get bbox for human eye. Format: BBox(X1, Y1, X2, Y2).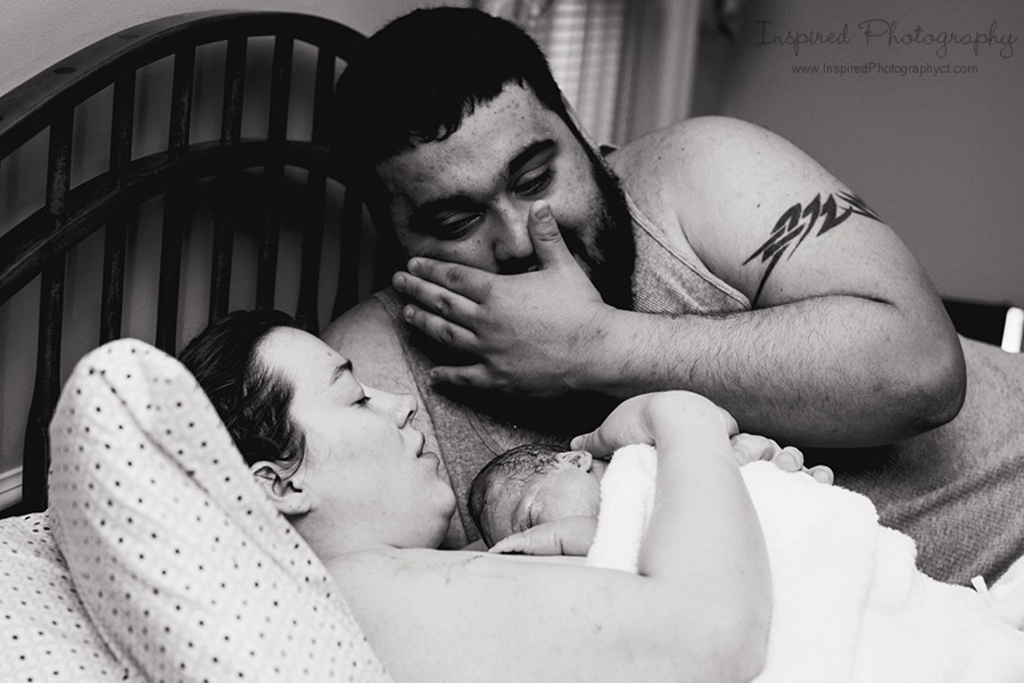
BBox(520, 159, 552, 195).
